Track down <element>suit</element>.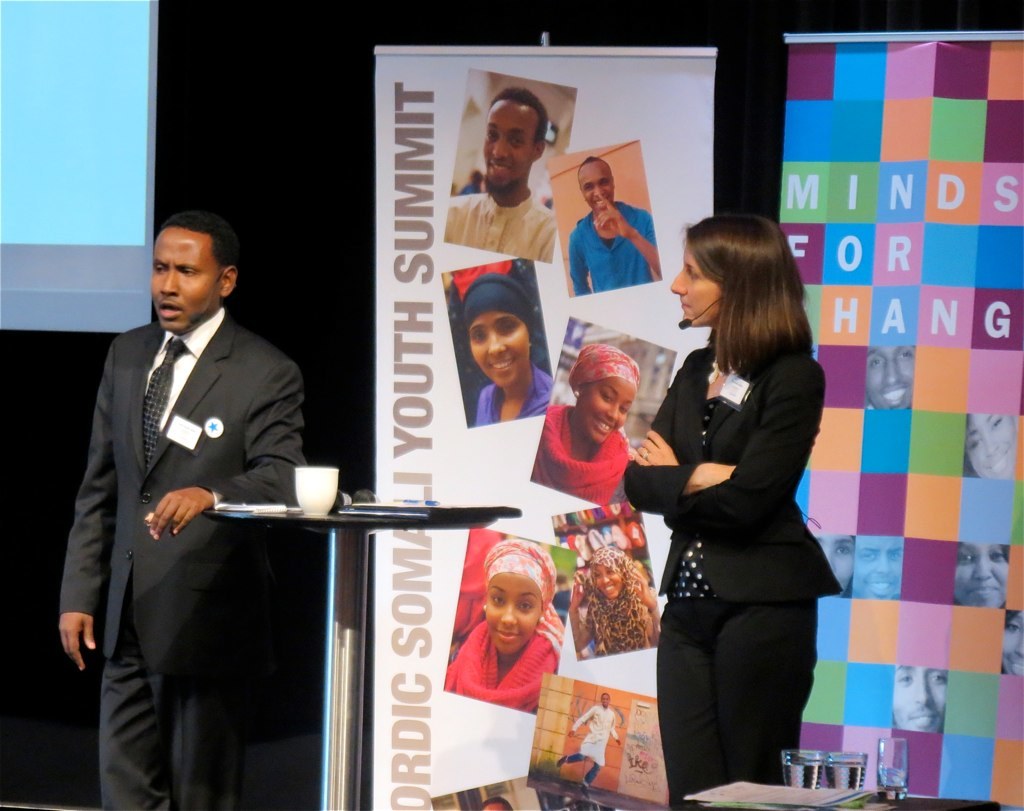
Tracked to {"x1": 55, "y1": 266, "x2": 264, "y2": 767}.
